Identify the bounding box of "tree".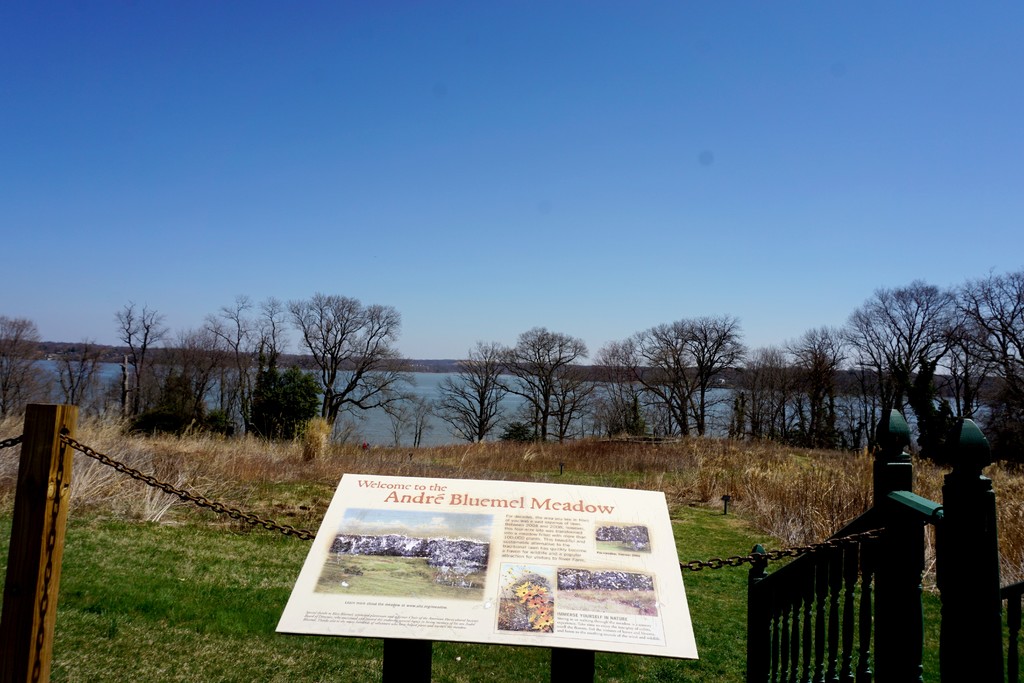
x1=204 y1=293 x2=260 y2=426.
